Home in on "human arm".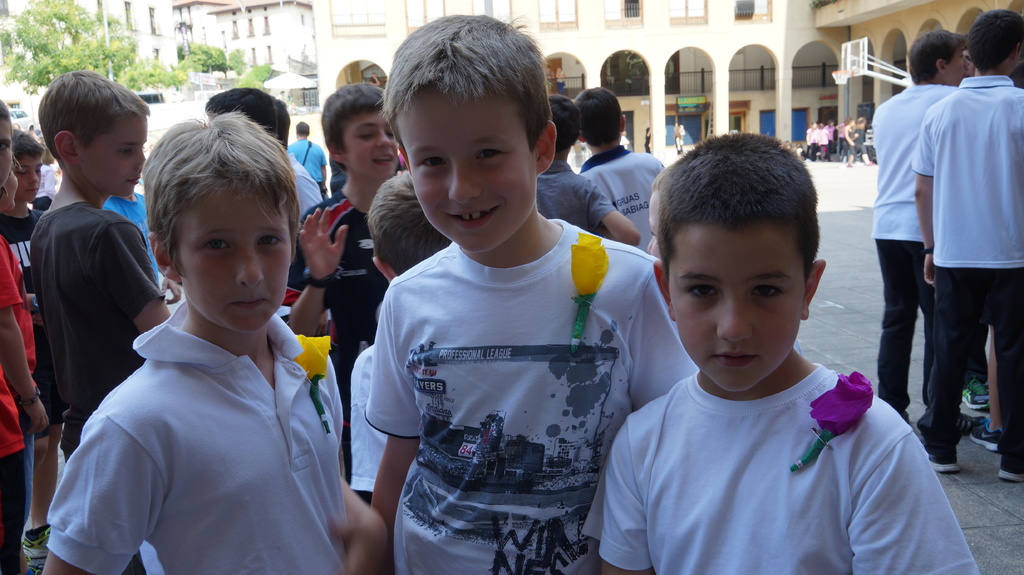
Homed in at [348, 345, 396, 504].
